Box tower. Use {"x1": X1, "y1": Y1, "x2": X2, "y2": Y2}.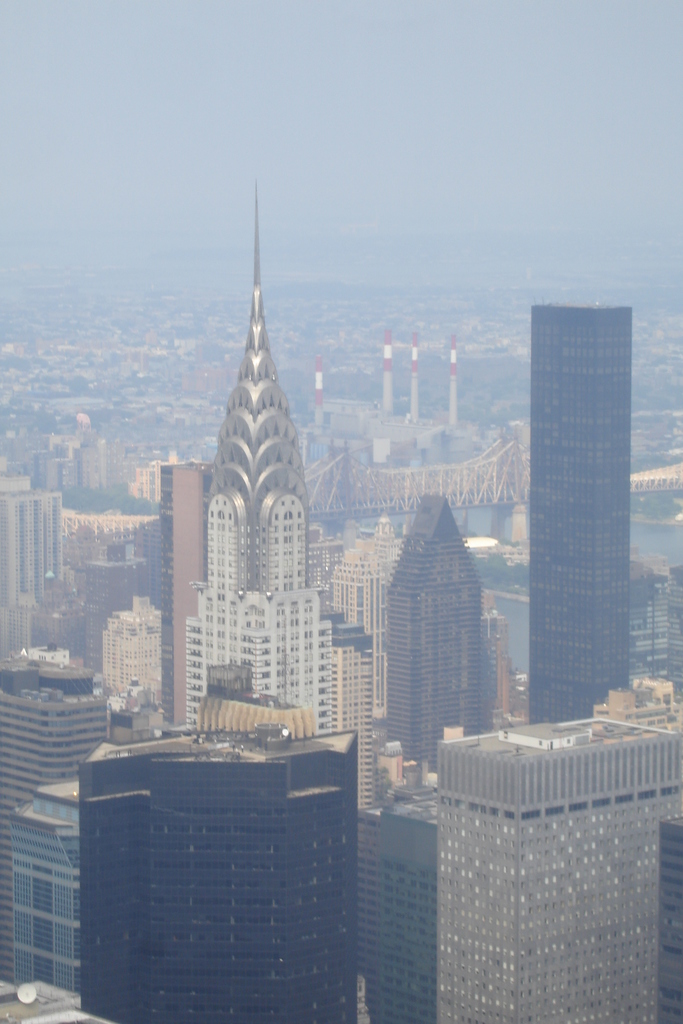
{"x1": 0, "y1": 468, "x2": 78, "y2": 645}.
